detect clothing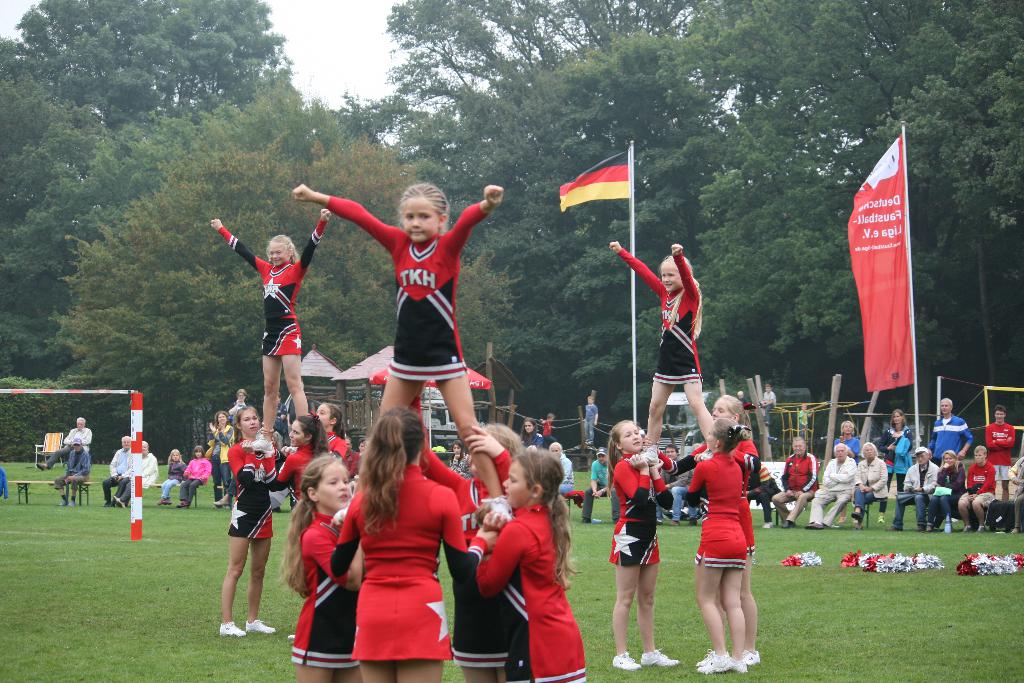
box=[120, 454, 157, 497]
